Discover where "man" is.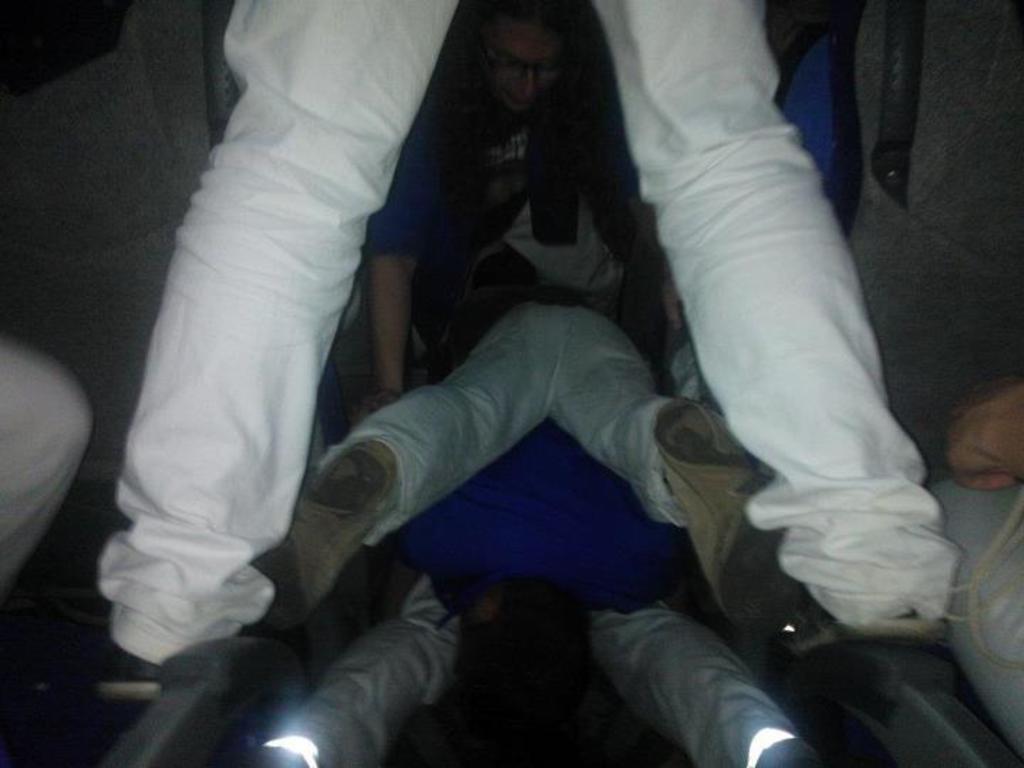
Discovered at 350 0 690 435.
